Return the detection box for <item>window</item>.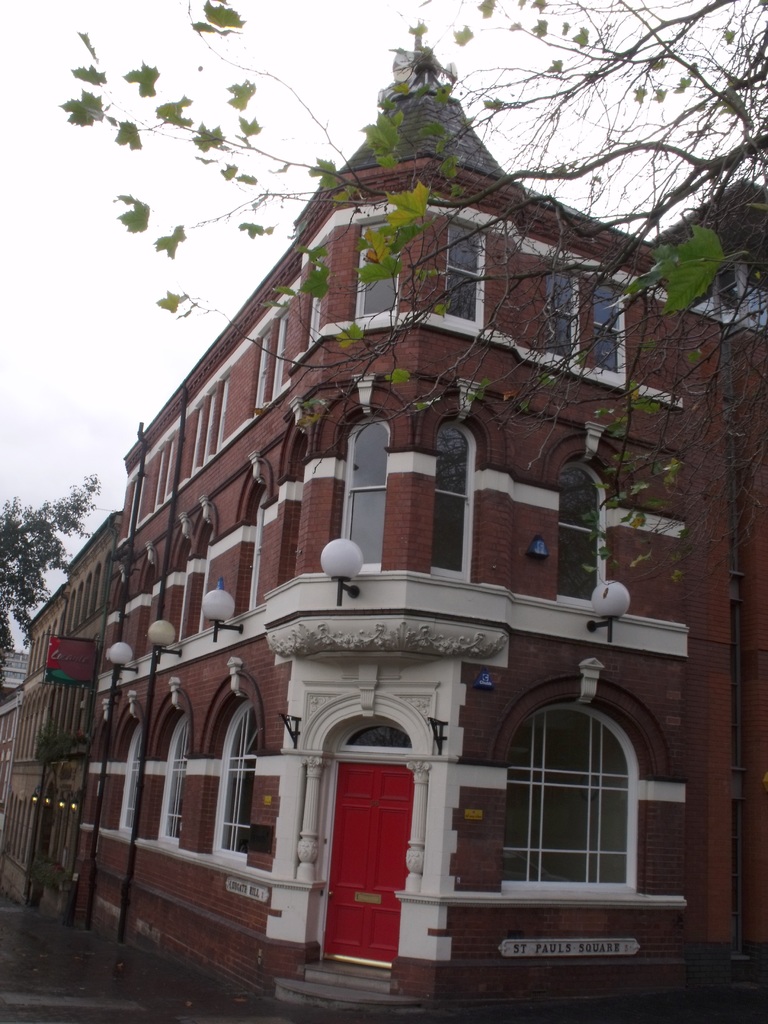
(557,451,606,607).
